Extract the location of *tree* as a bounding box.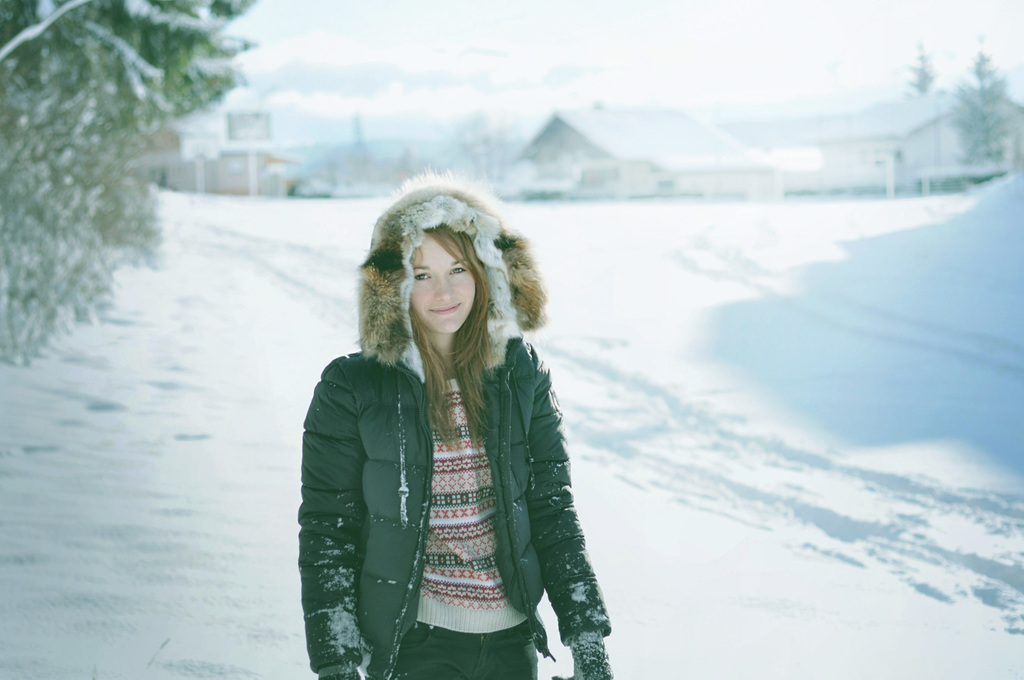
l=945, t=35, r=1023, b=172.
